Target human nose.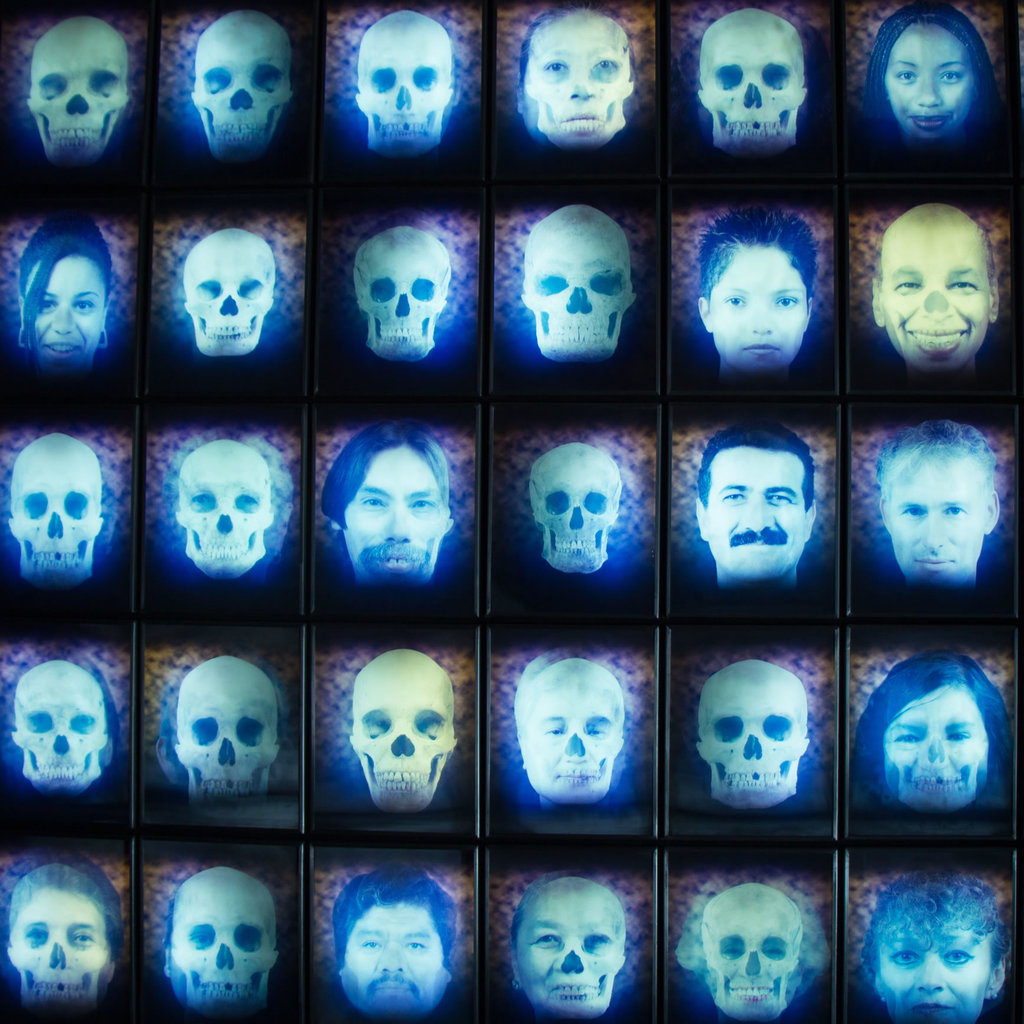
Target region: <box>740,948,762,984</box>.
